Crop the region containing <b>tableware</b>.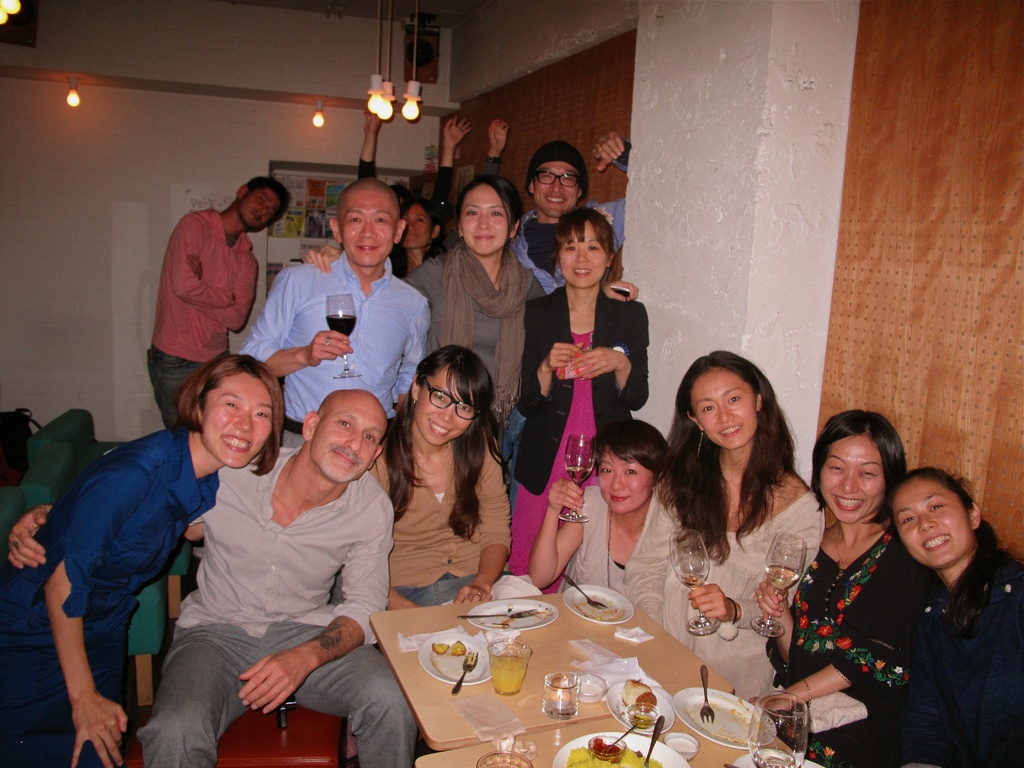
Crop region: 666 526 723 635.
